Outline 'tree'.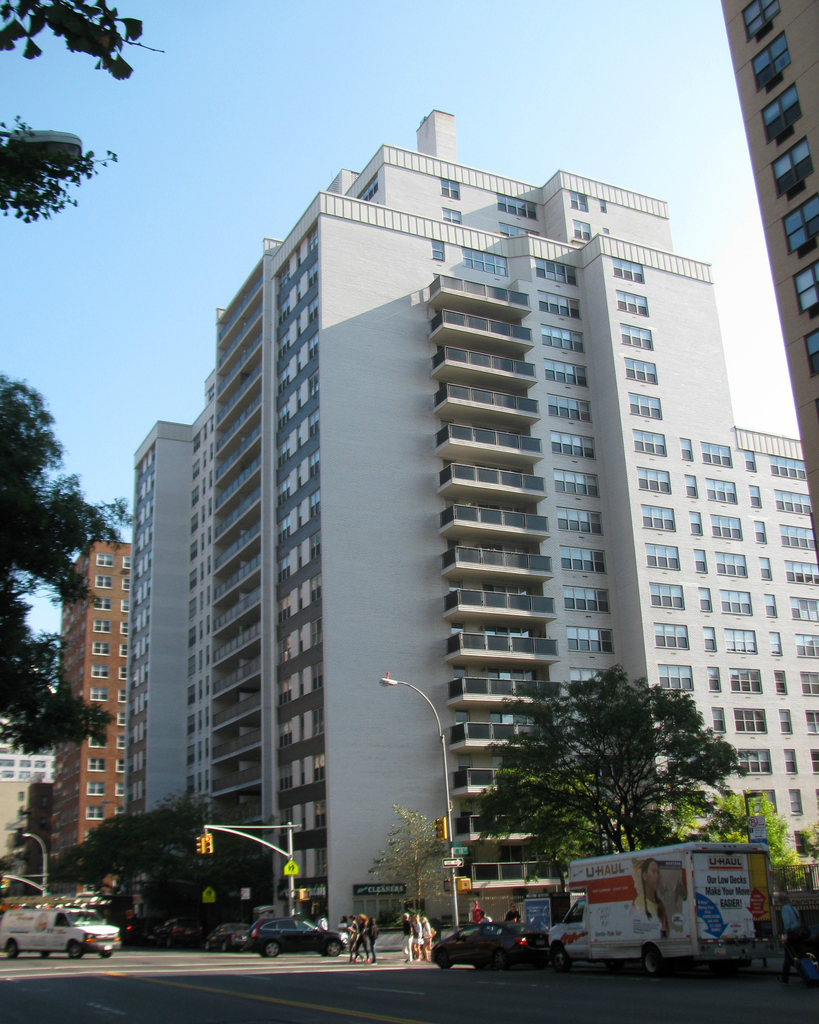
Outline: bbox=[0, 358, 150, 760].
